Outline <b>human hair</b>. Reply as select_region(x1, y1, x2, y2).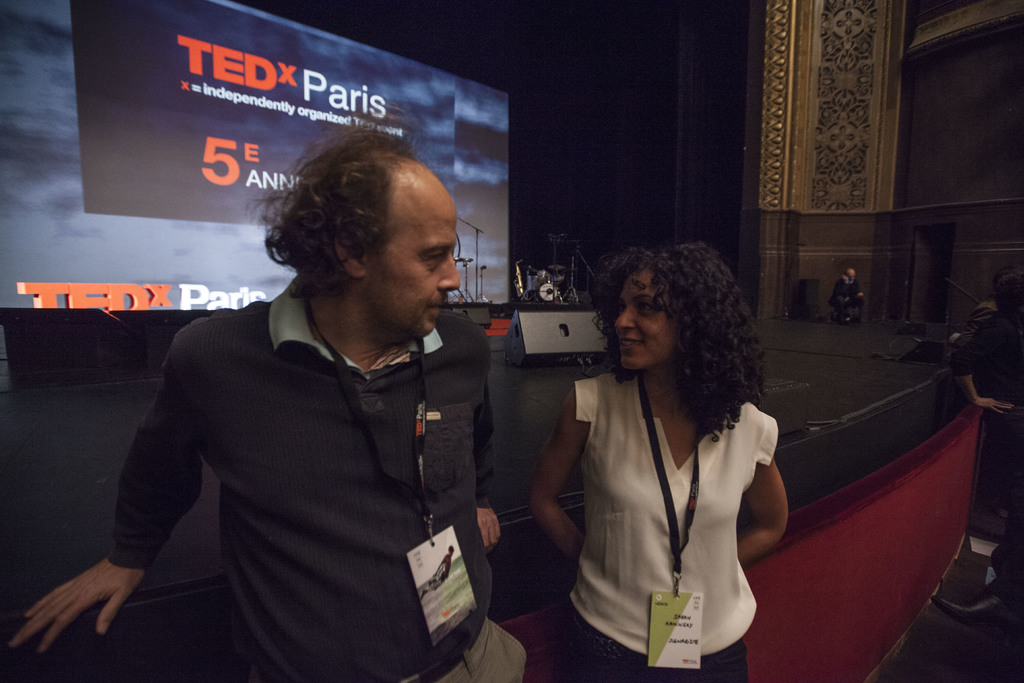
select_region(244, 134, 444, 314).
